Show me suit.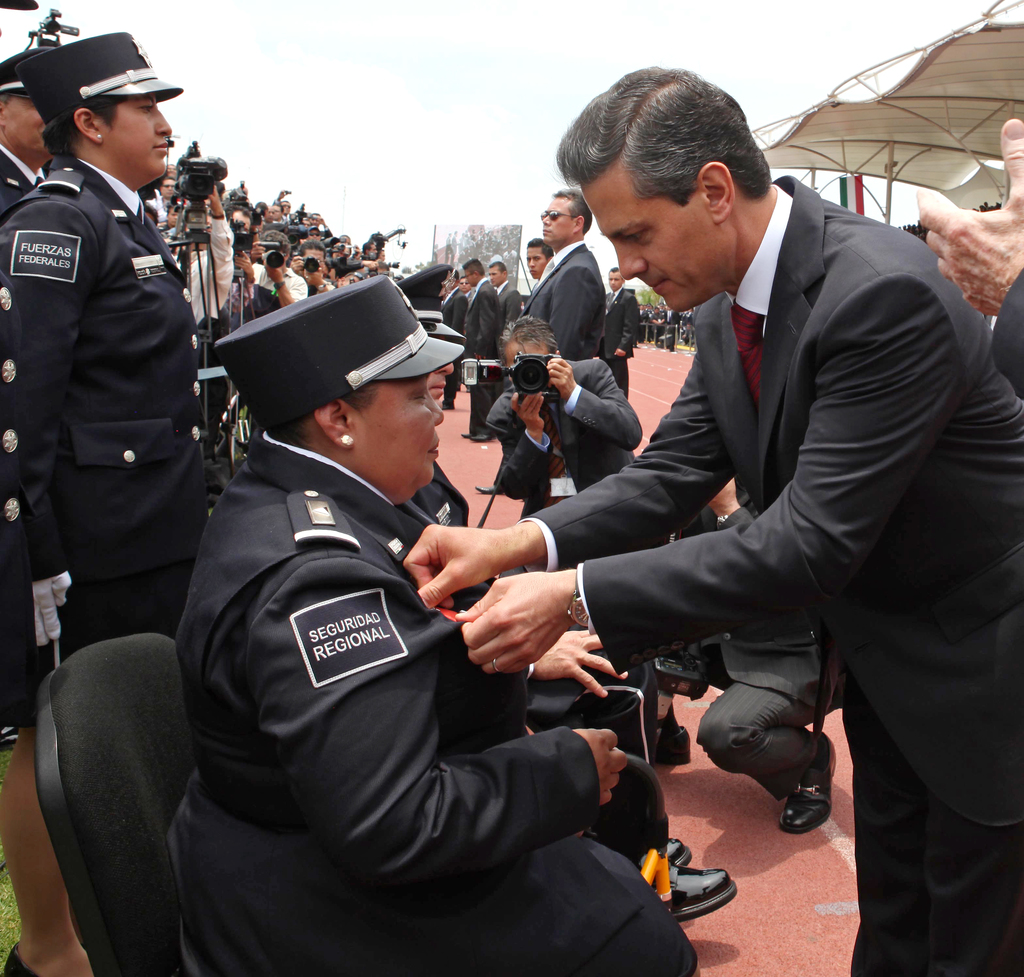
suit is here: <box>160,428,701,976</box>.
